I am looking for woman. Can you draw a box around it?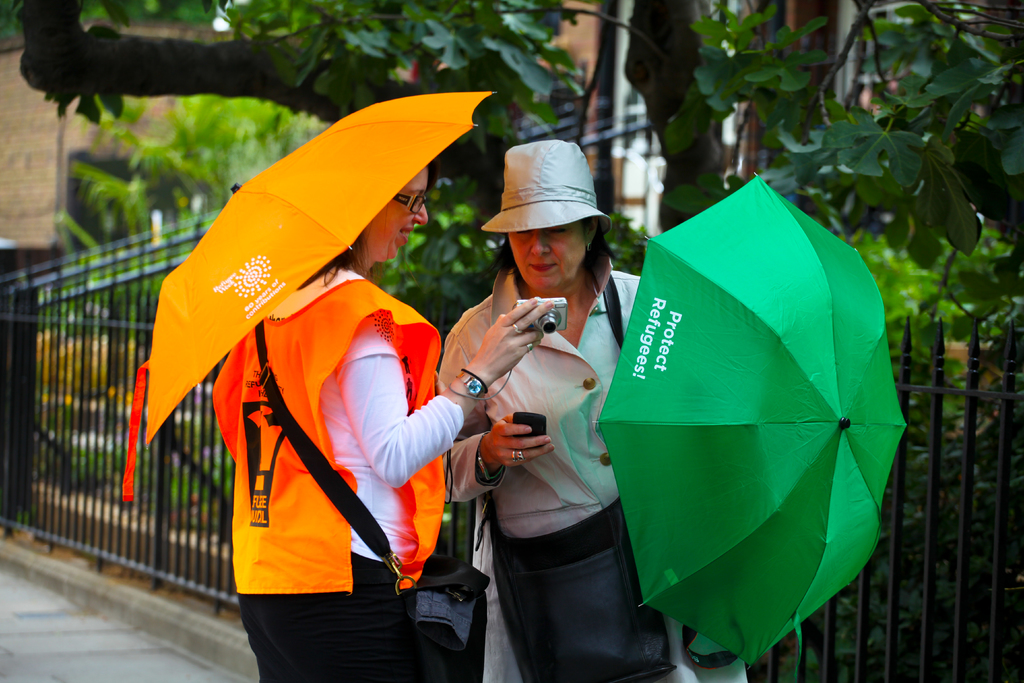
Sure, the bounding box is 134 107 521 682.
